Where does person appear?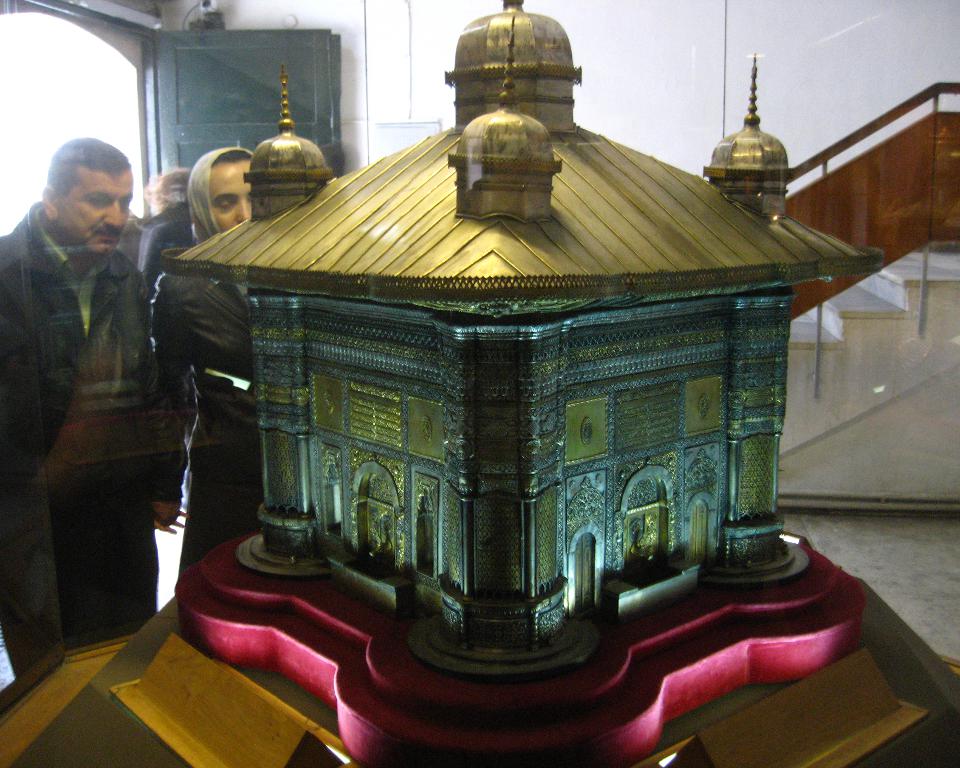
Appears at bbox(140, 170, 191, 283).
